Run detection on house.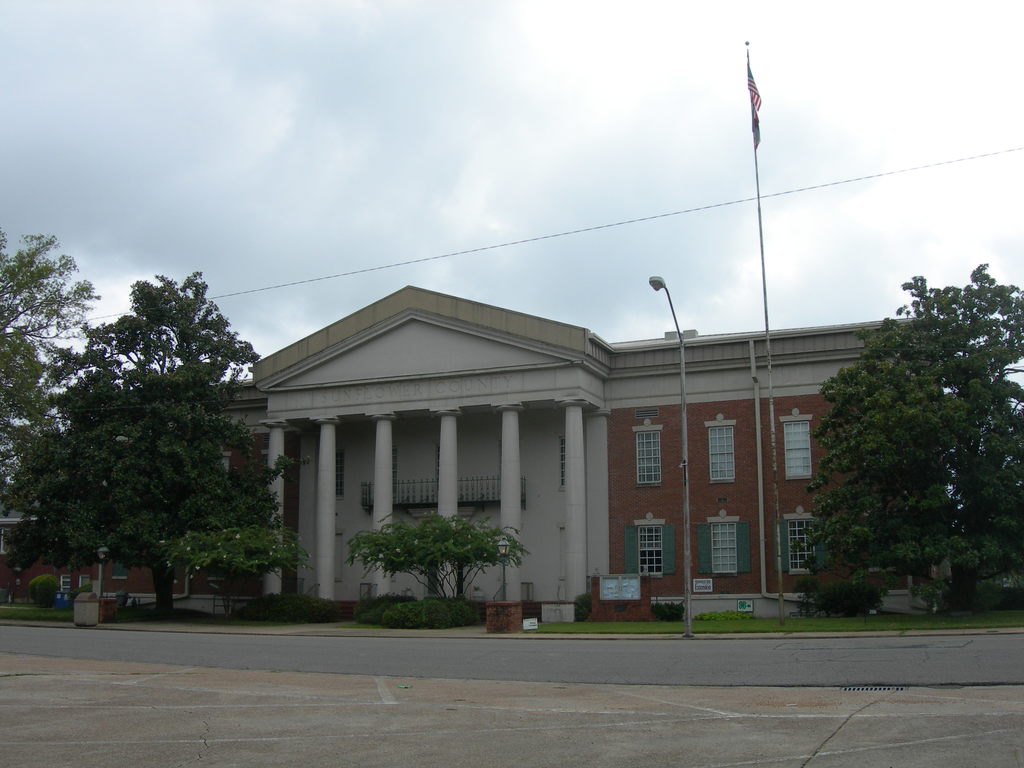
Result: BBox(215, 259, 864, 638).
